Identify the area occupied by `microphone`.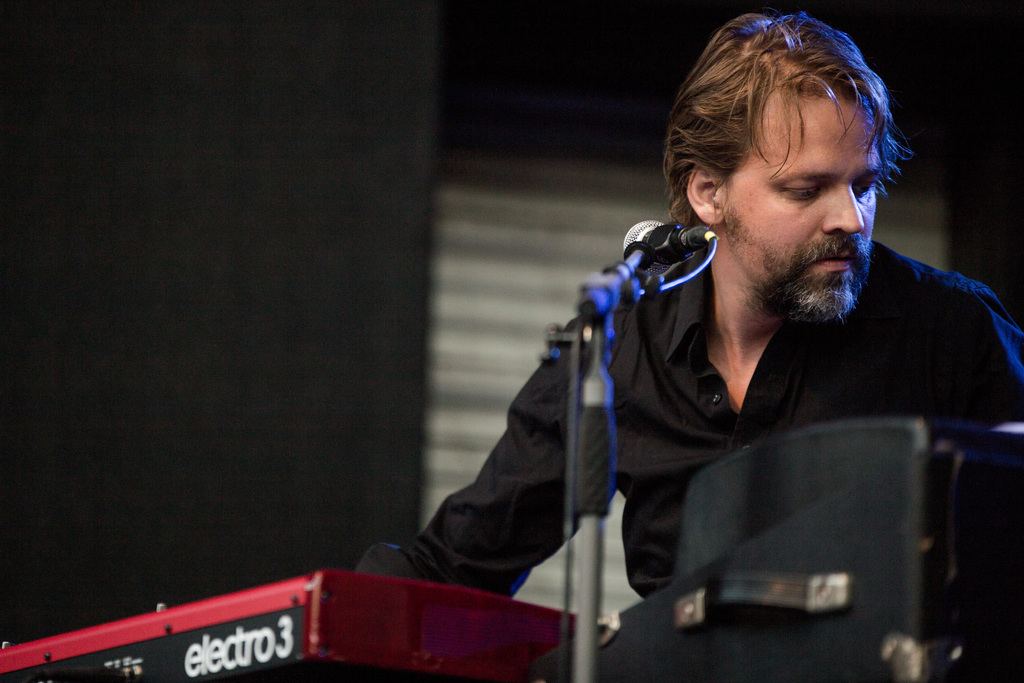
Area: BBox(624, 219, 708, 277).
